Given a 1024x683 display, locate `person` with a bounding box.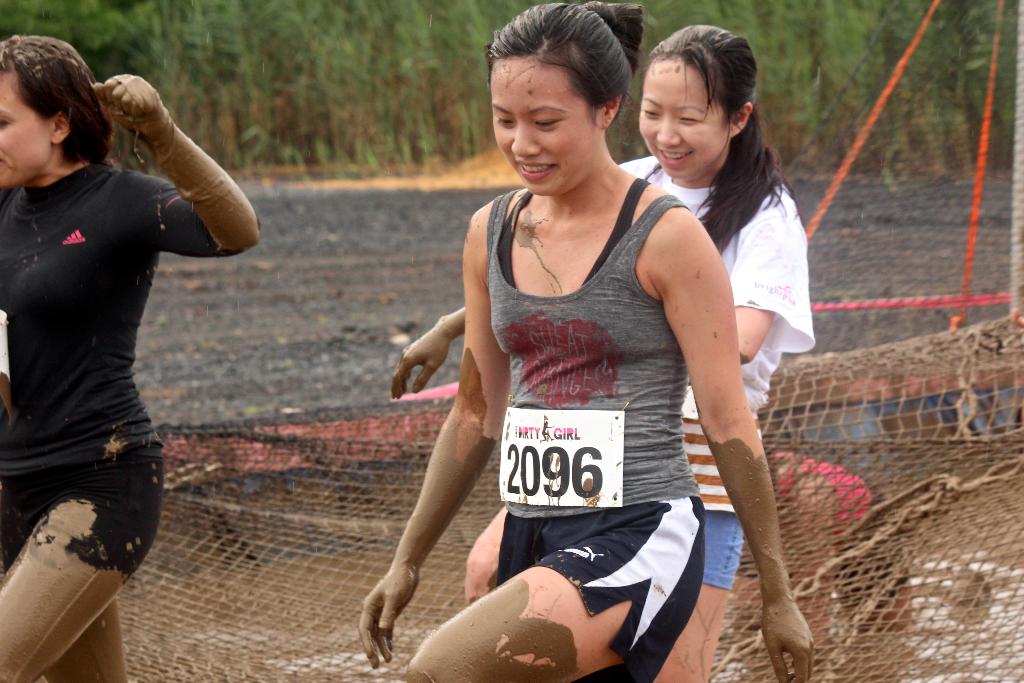
Located: box(469, 13, 798, 678).
